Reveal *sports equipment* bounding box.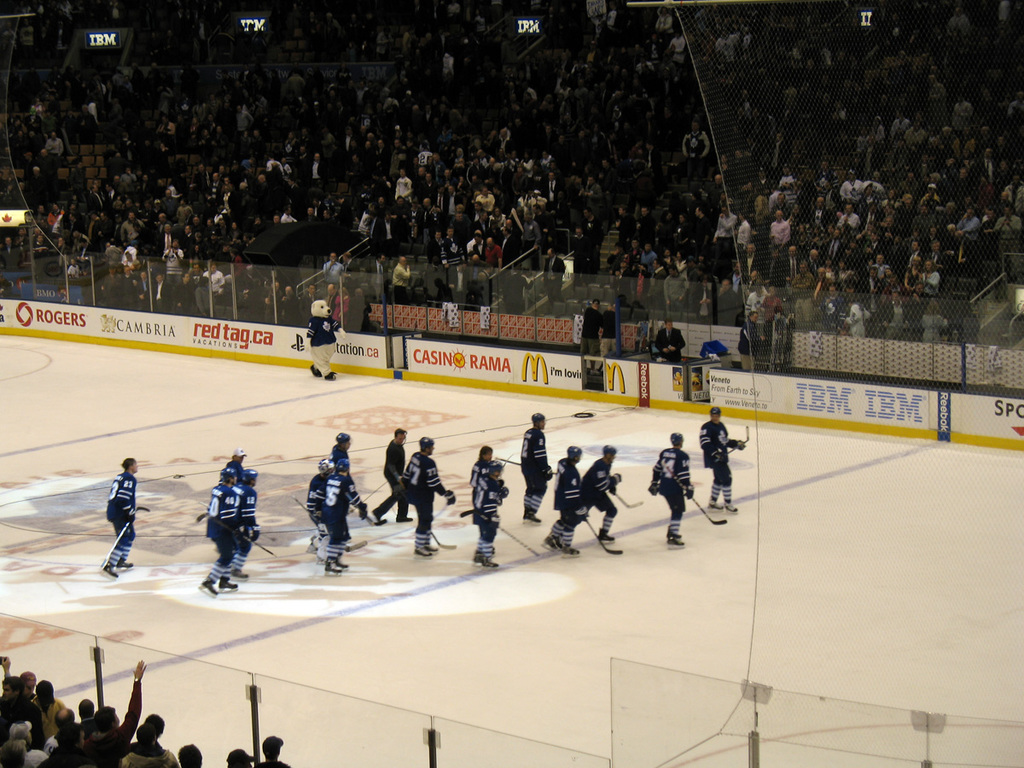
Revealed: left=471, top=554, right=479, bottom=568.
